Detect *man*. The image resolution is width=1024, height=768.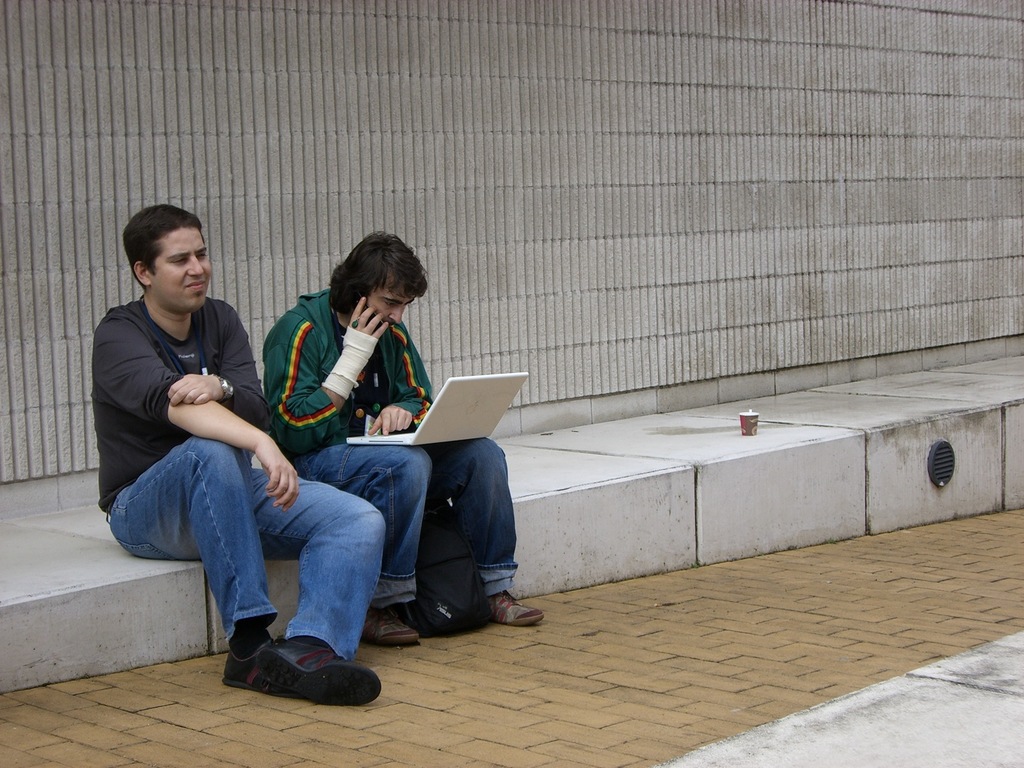
box=[85, 205, 356, 687].
